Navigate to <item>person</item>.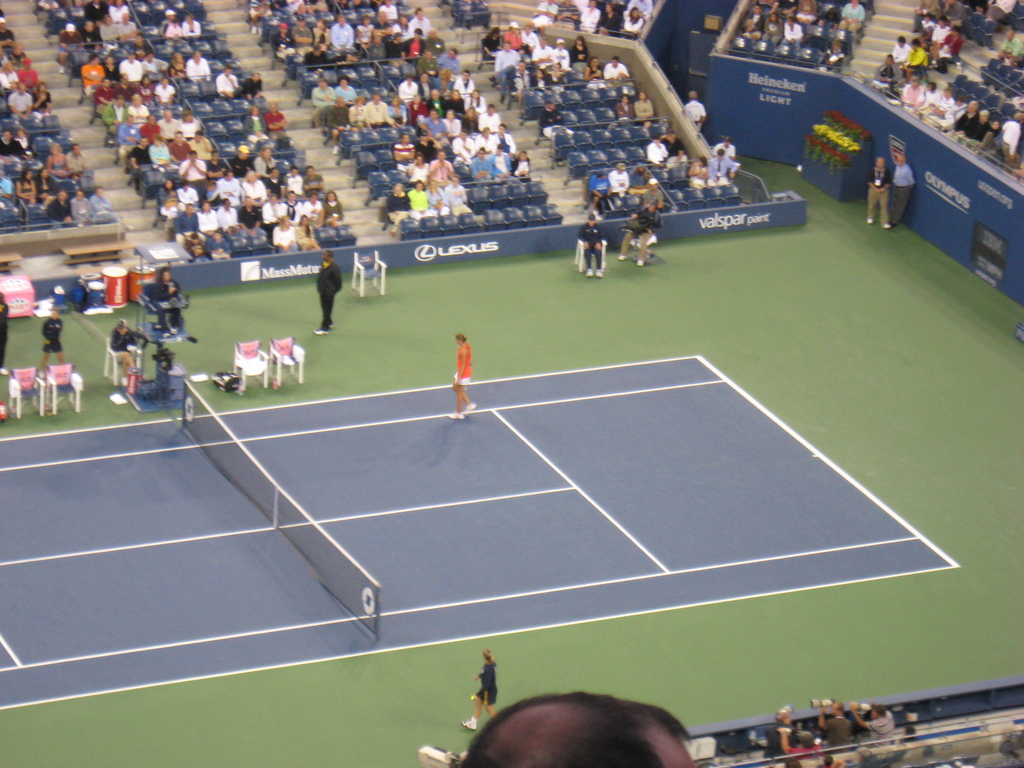
Navigation target: [x1=578, y1=206, x2=604, y2=279].
